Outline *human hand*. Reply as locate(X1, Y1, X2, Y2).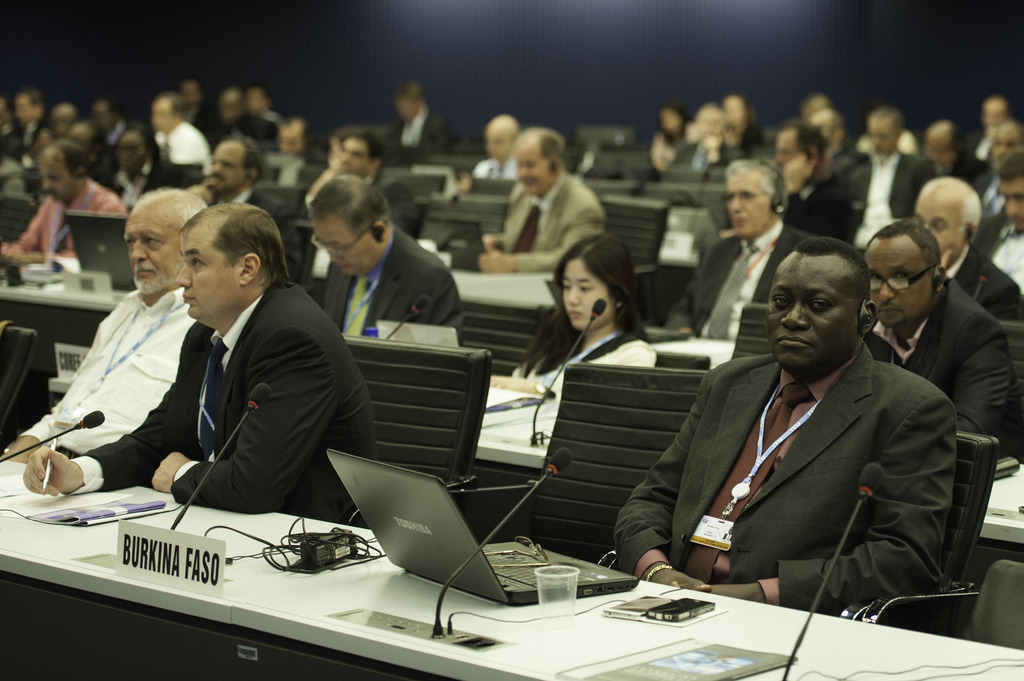
locate(10, 250, 45, 267).
